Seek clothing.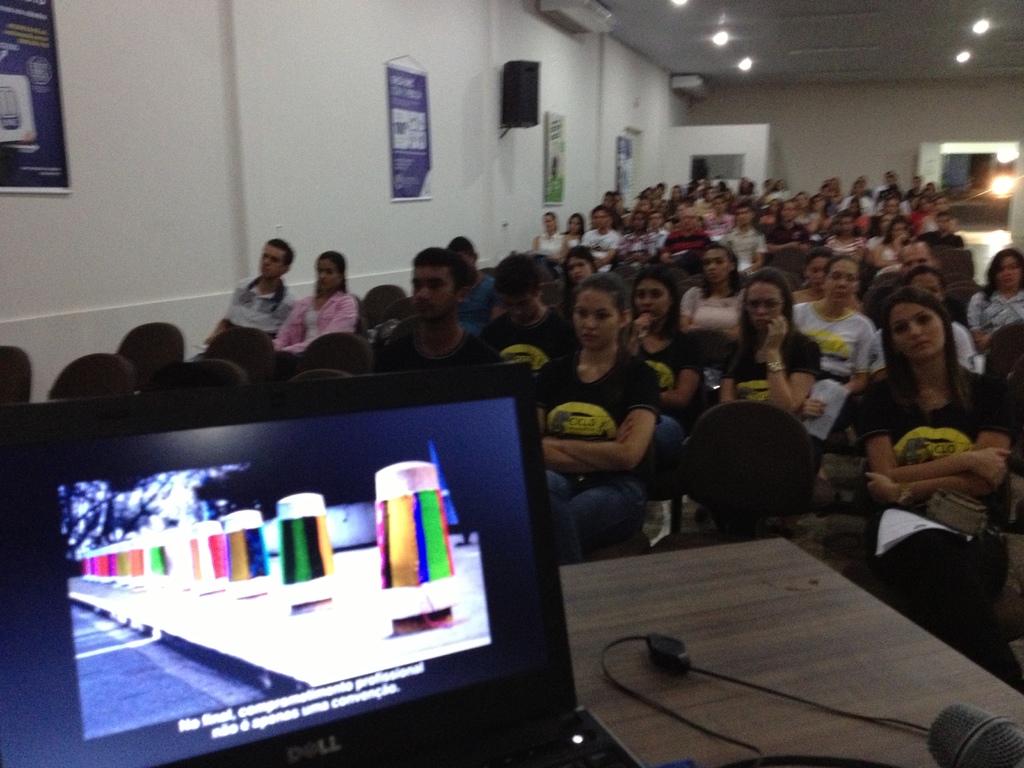
{"x1": 578, "y1": 230, "x2": 619, "y2": 273}.
